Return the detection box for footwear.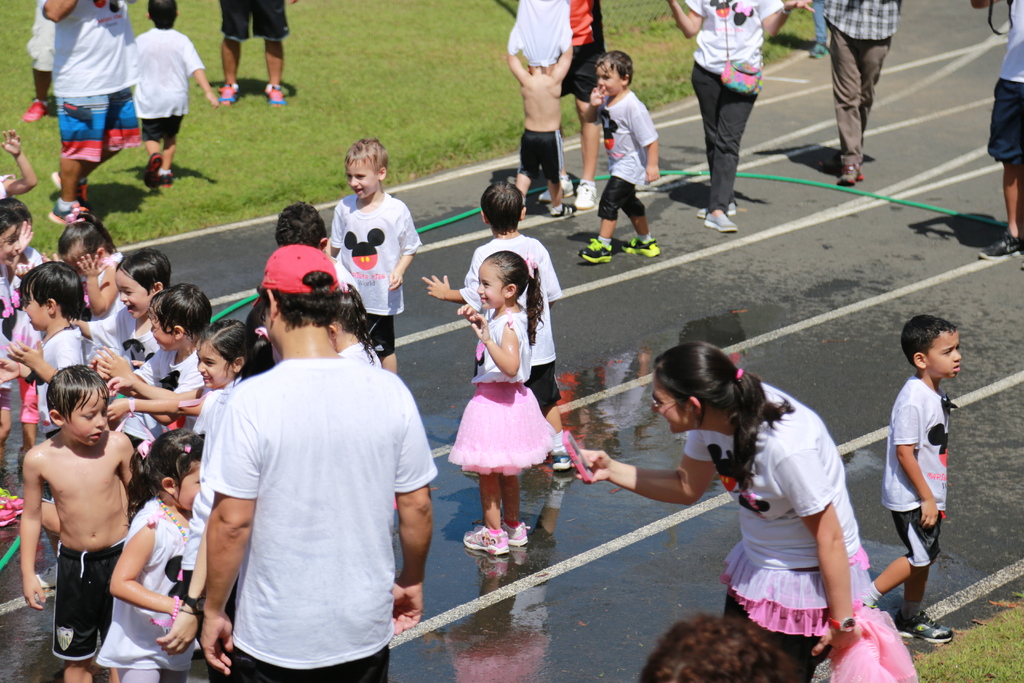
select_region(553, 201, 577, 215).
